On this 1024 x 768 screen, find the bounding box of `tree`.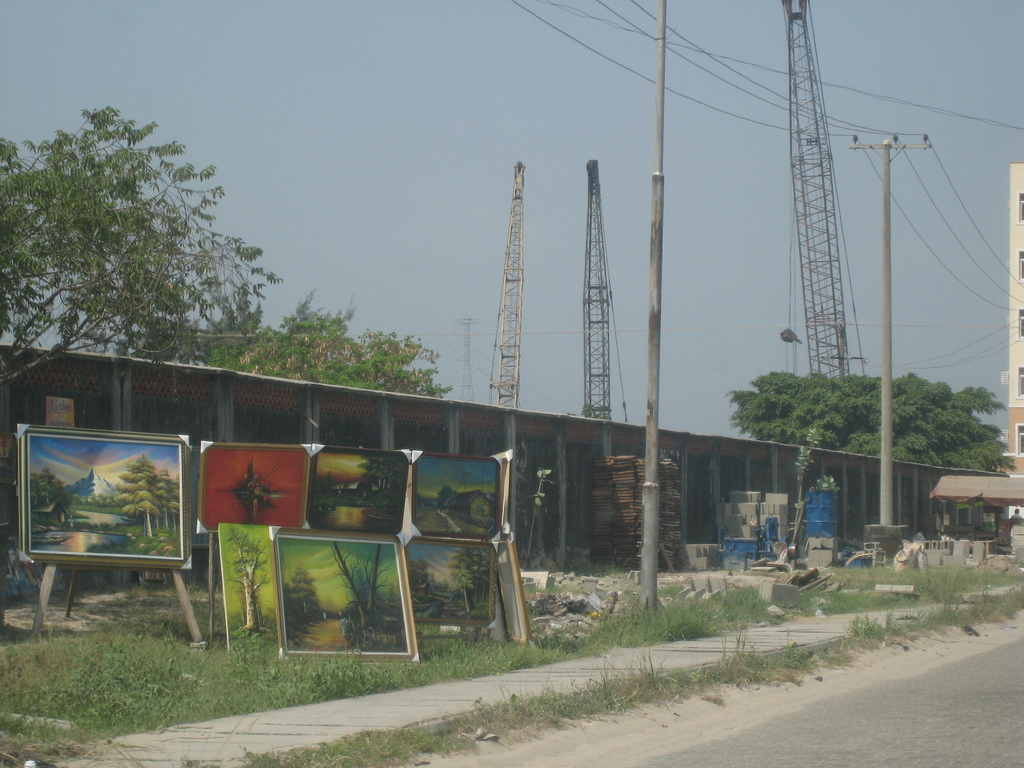
Bounding box: (207, 287, 454, 398).
